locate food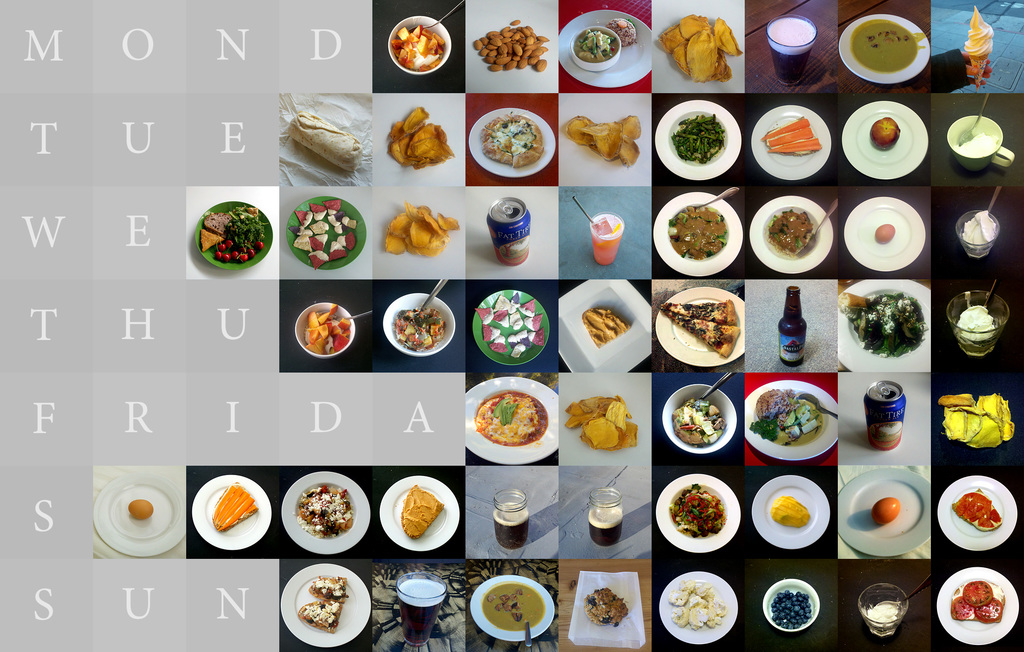
x1=299 y1=601 x2=342 y2=635
